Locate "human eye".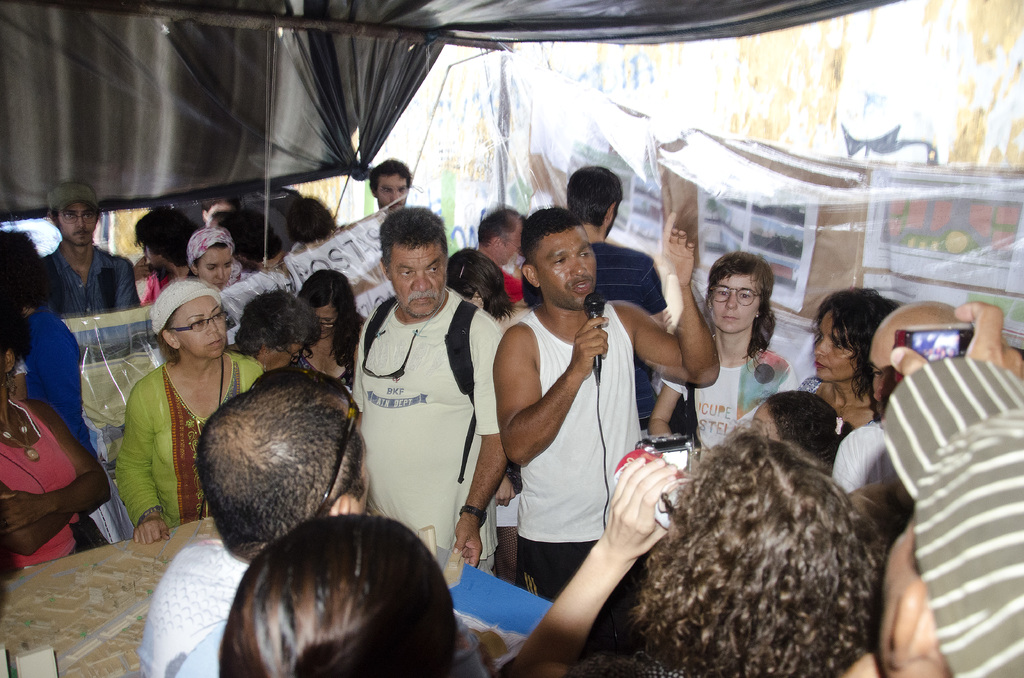
Bounding box: detection(815, 329, 824, 341).
